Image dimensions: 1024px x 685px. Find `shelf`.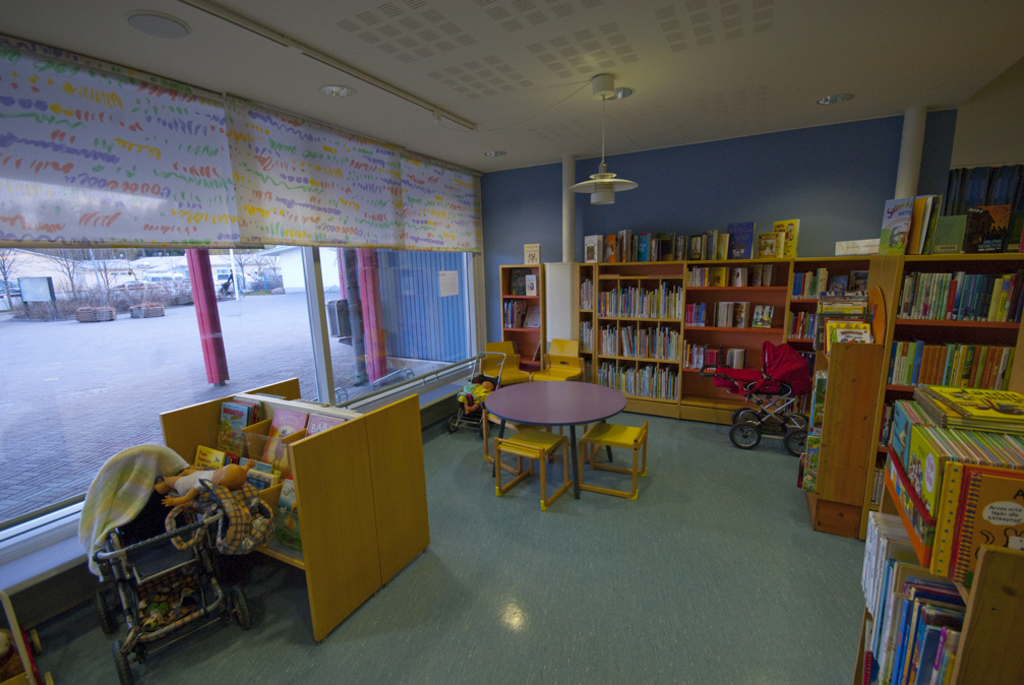
<region>580, 222, 806, 397</region>.
